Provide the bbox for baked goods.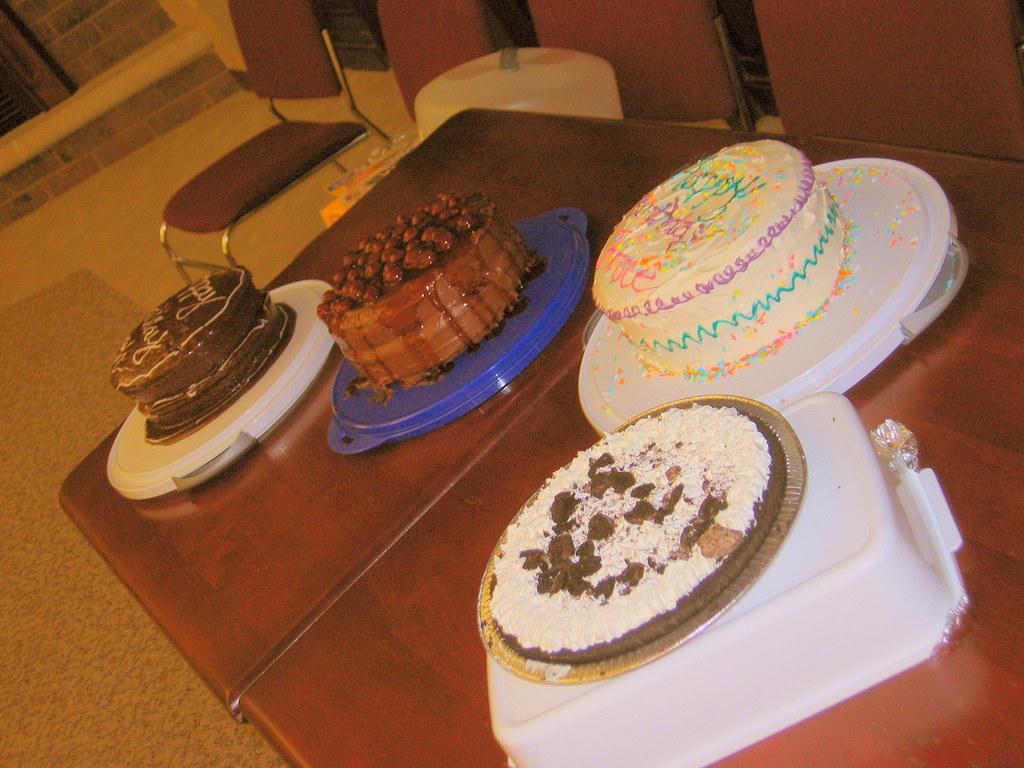
<region>106, 265, 294, 446</region>.
